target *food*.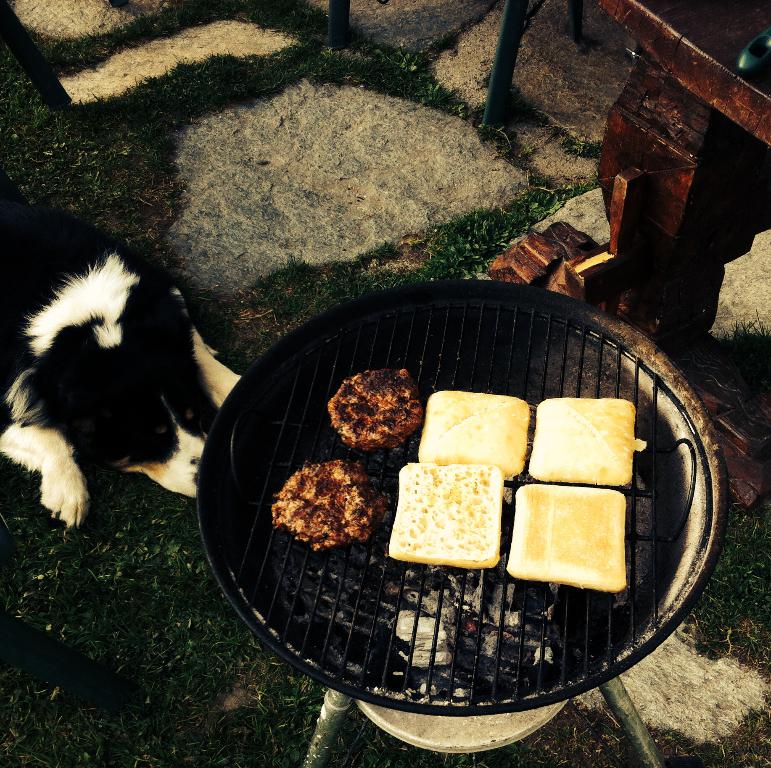
Target region: pyautogui.locateOnScreen(517, 408, 655, 611).
